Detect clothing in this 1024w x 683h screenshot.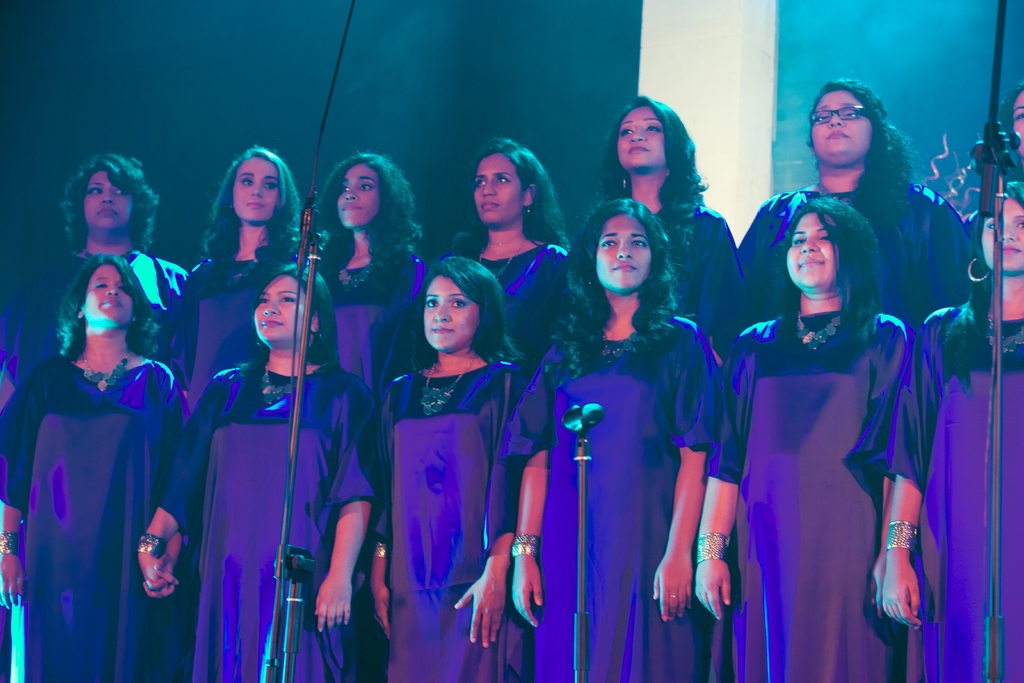
Detection: l=20, t=288, r=180, b=656.
